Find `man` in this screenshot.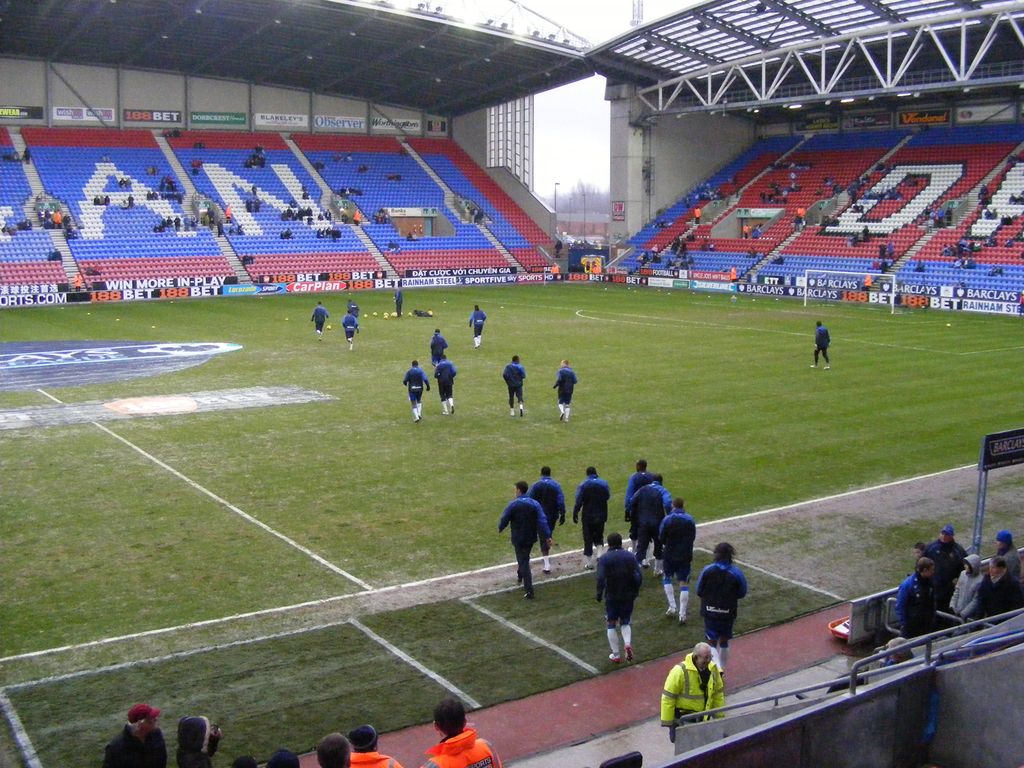
The bounding box for `man` is box(346, 724, 405, 767).
